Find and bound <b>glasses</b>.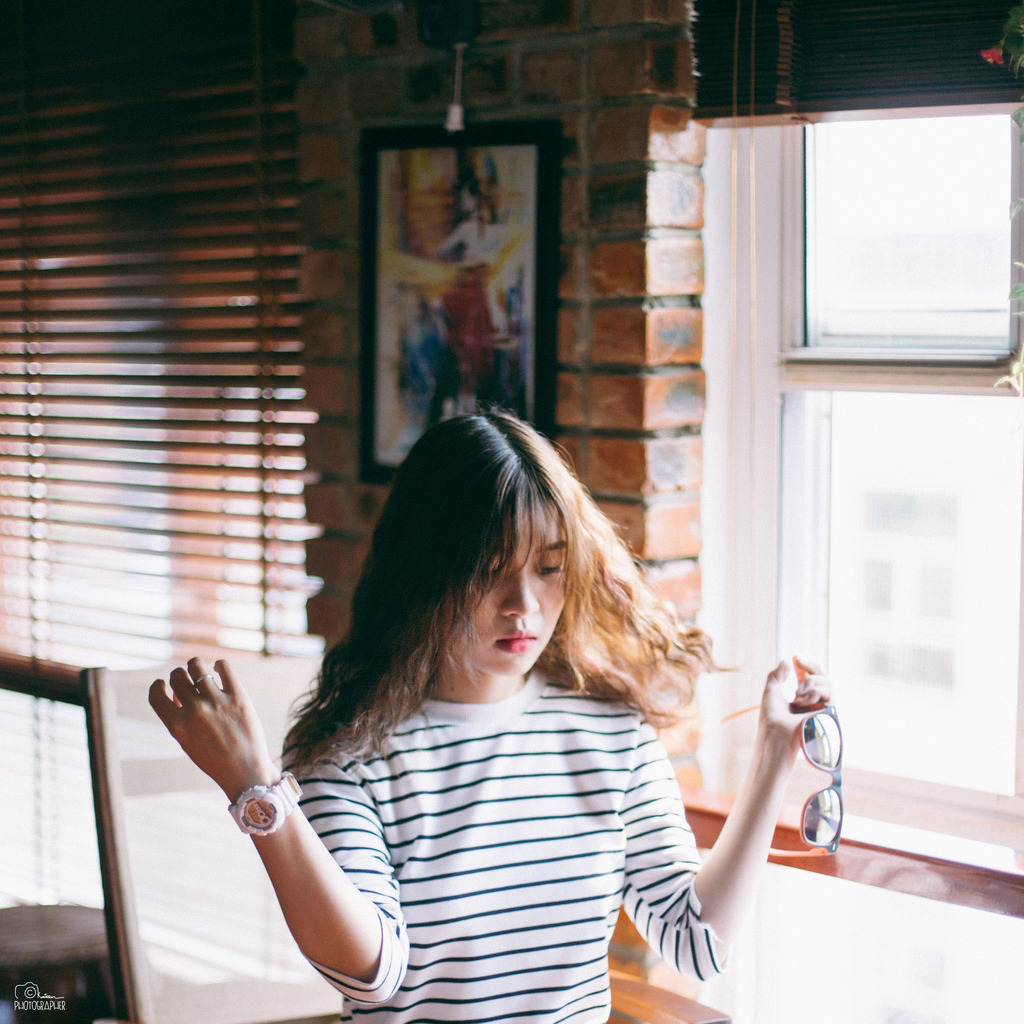
Bound: 717 697 846 860.
